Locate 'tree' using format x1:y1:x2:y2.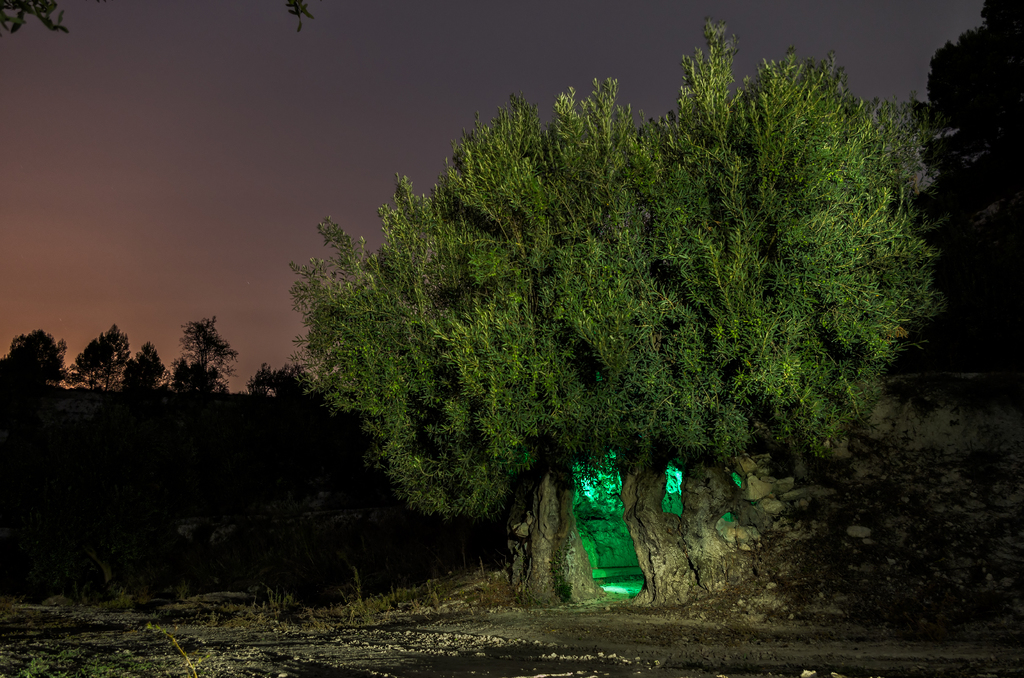
123:339:177:414.
